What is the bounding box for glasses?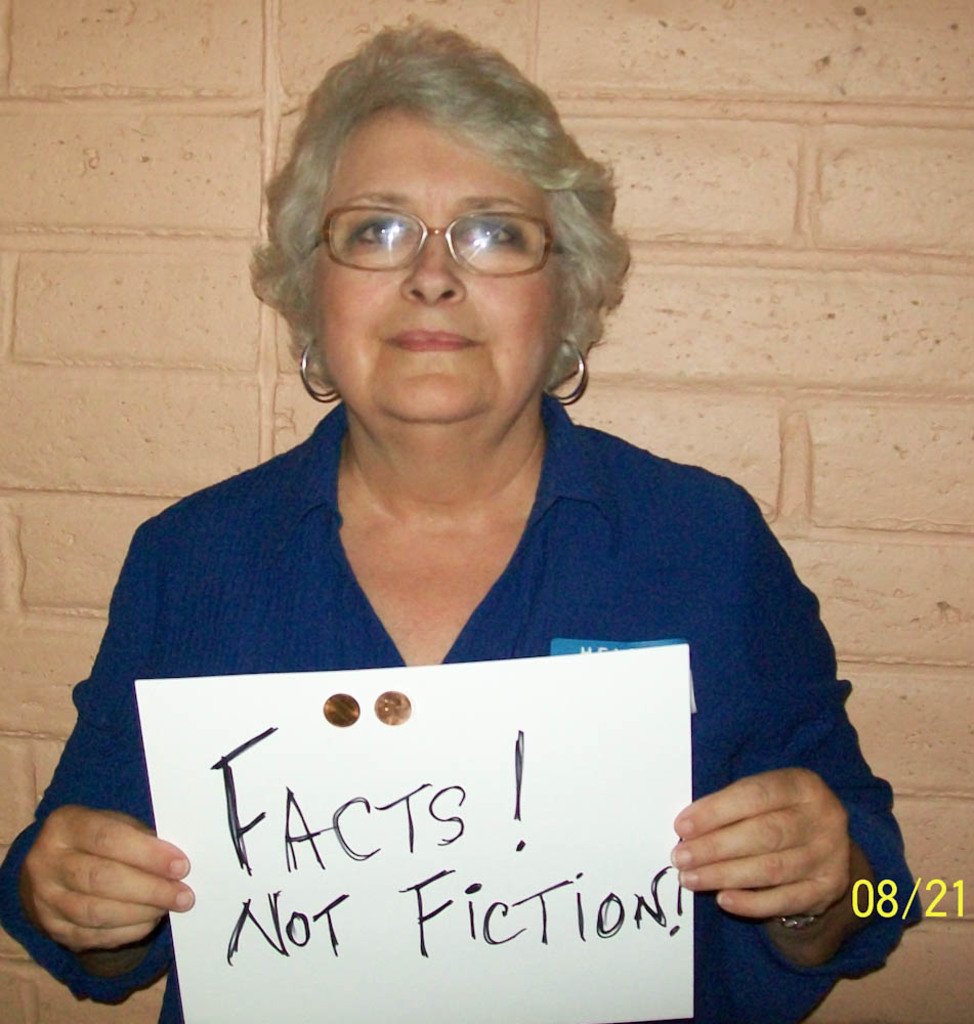
l=294, t=186, r=593, b=281.
